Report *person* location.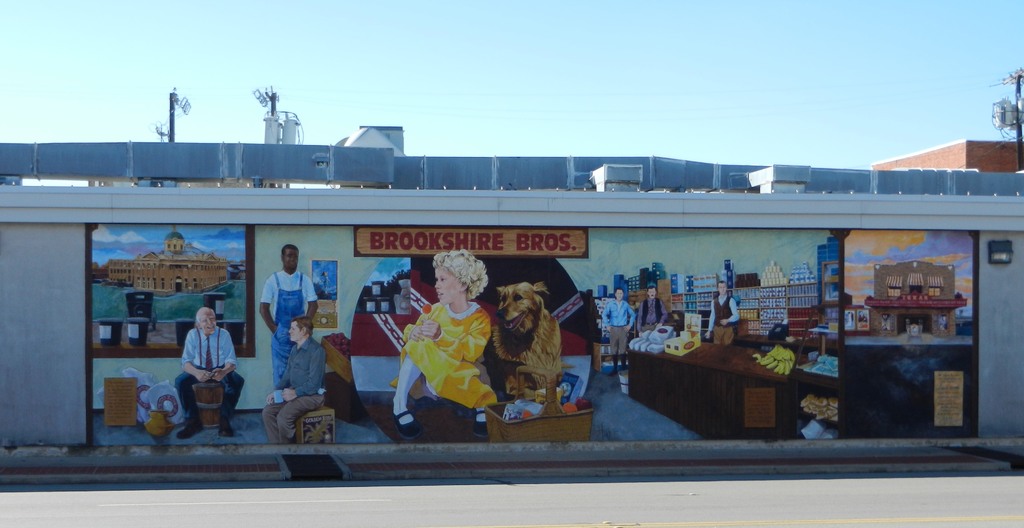
Report: (256, 309, 337, 450).
